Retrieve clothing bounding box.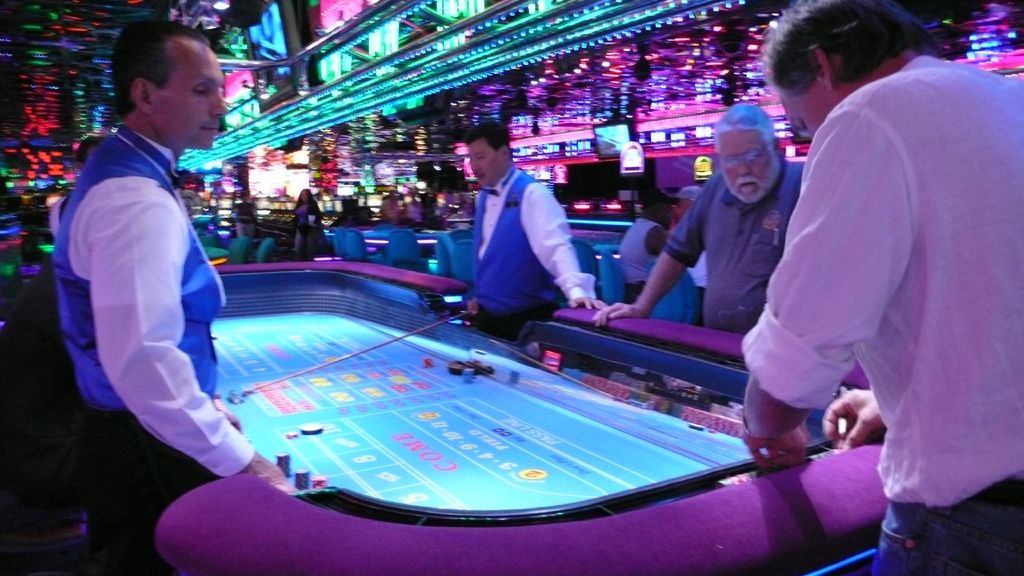
Bounding box: bbox=[409, 198, 423, 224].
